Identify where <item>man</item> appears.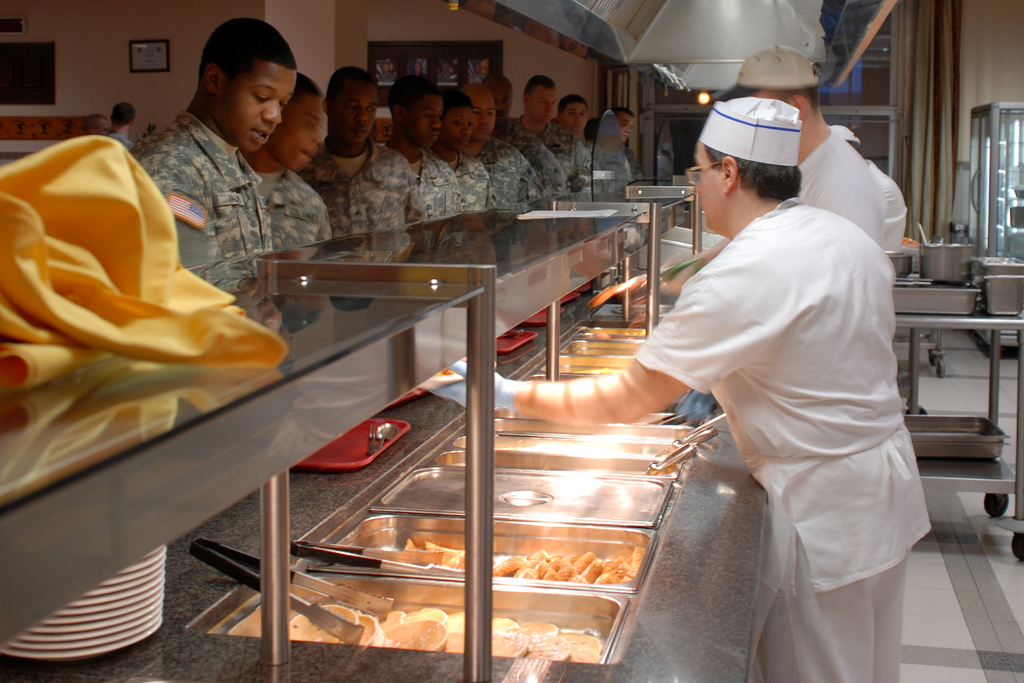
Appears at bbox=(557, 94, 600, 185).
